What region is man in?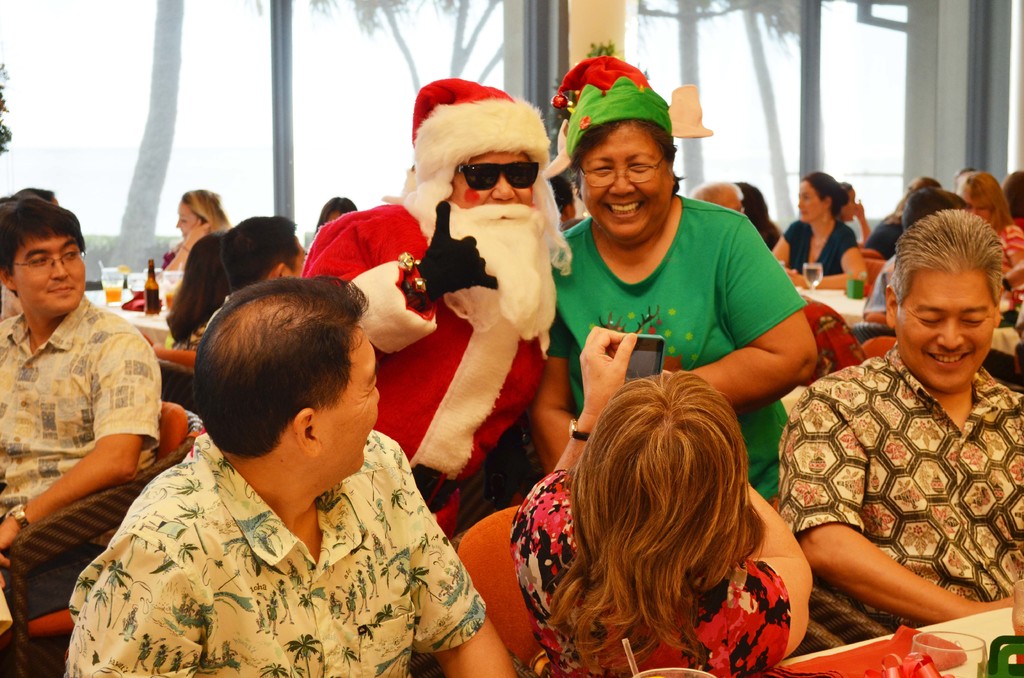
[295, 76, 573, 549].
